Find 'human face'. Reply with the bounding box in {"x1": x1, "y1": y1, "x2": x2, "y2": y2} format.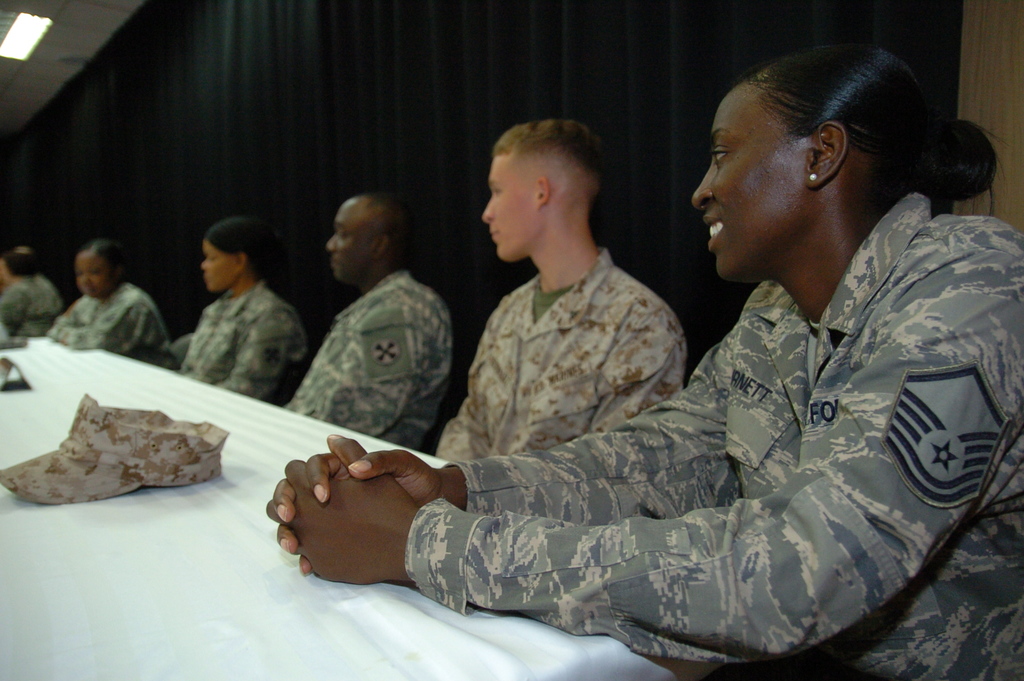
{"x1": 687, "y1": 90, "x2": 811, "y2": 277}.
